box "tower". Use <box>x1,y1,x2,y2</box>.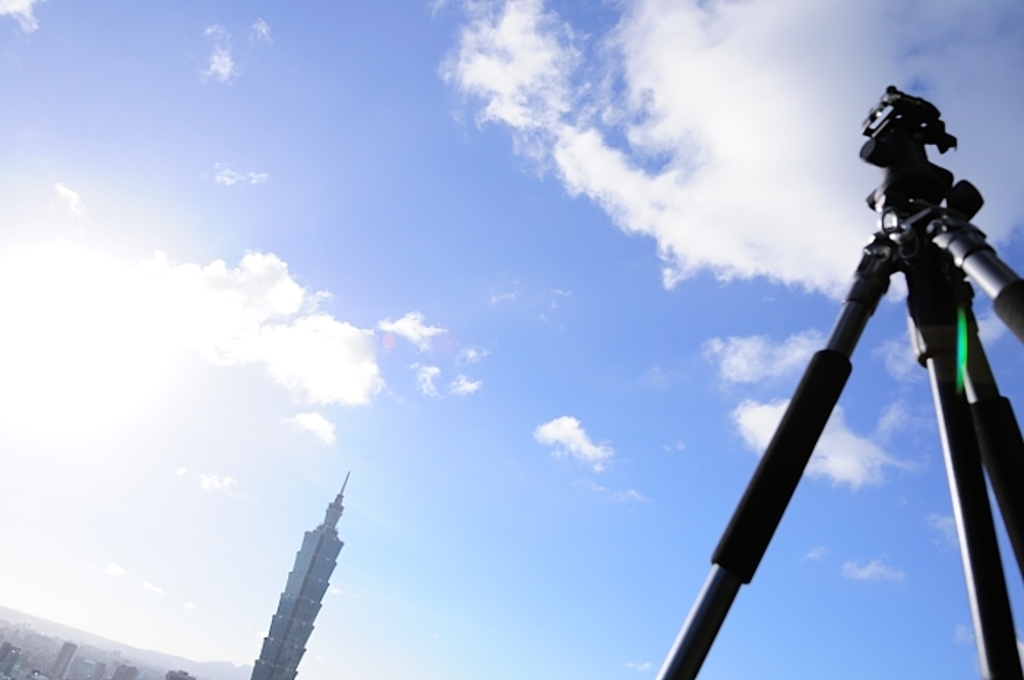
<box>250,480,366,679</box>.
